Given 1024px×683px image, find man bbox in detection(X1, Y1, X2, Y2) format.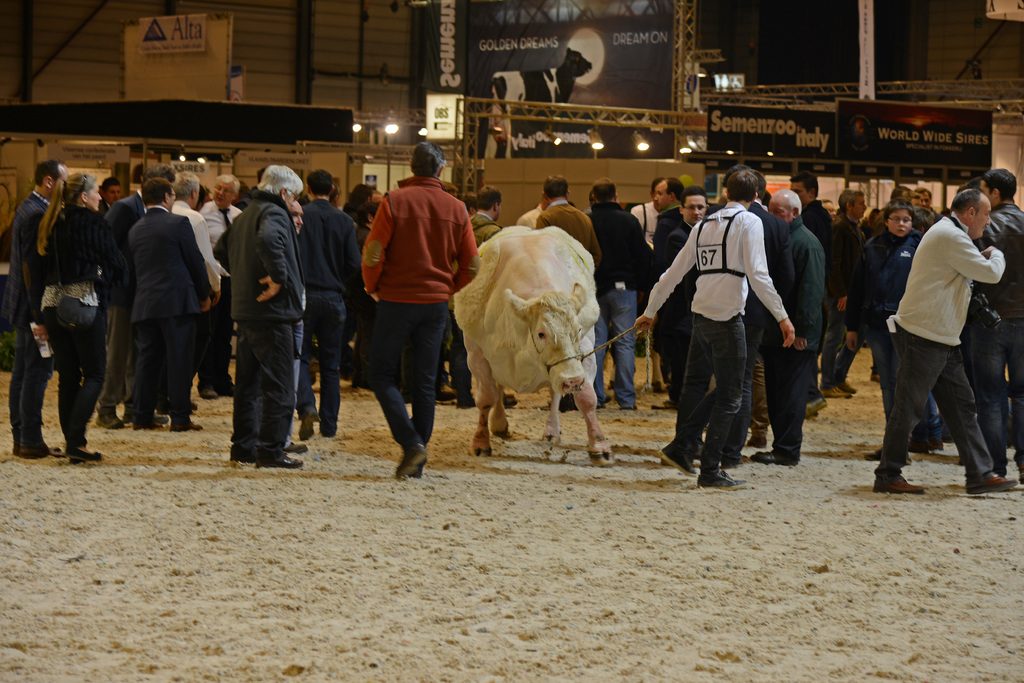
detection(634, 170, 666, 267).
